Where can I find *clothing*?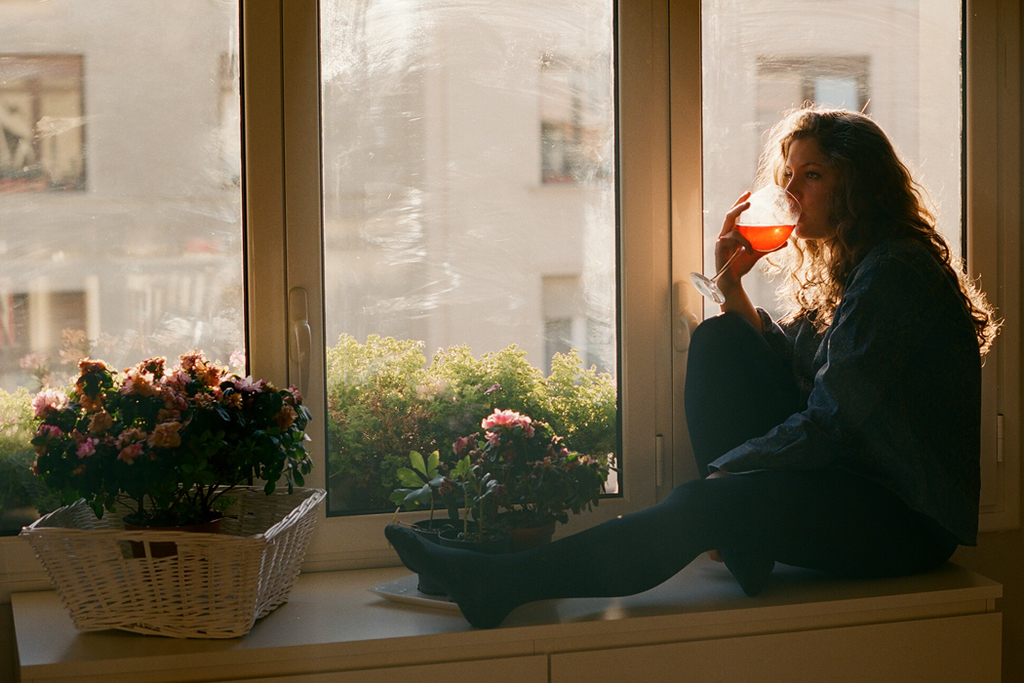
You can find it at rect(386, 229, 1017, 633).
